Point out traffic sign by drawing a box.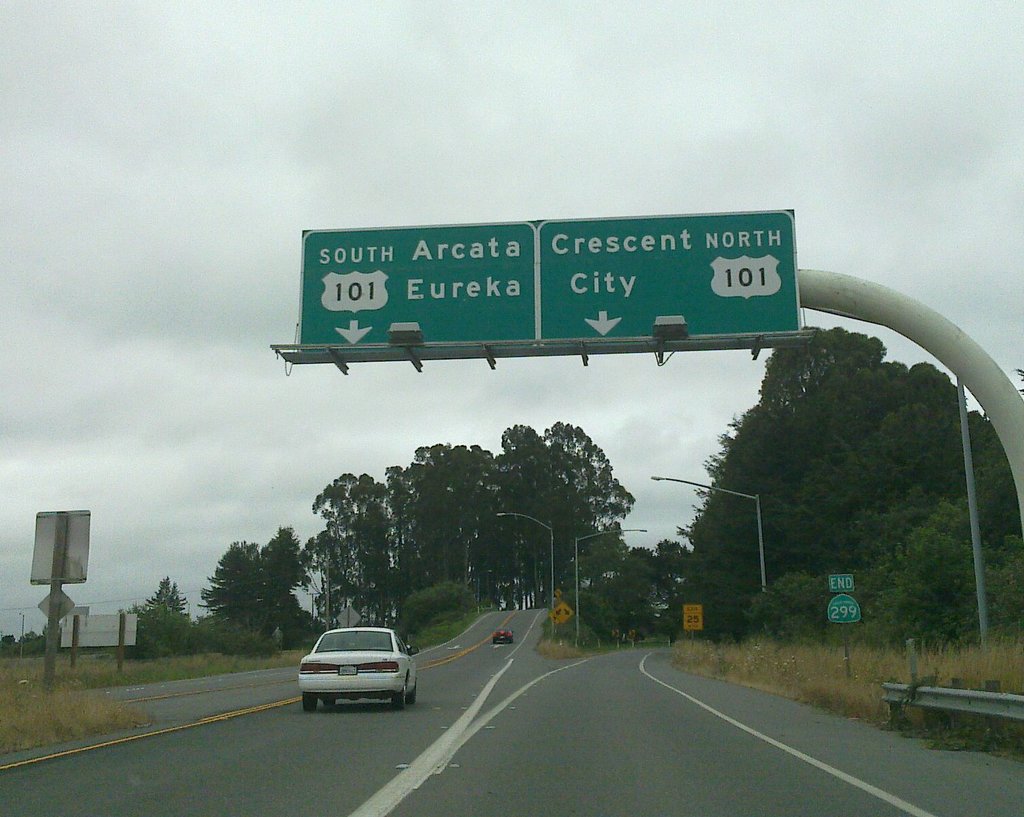
rect(684, 598, 705, 632).
